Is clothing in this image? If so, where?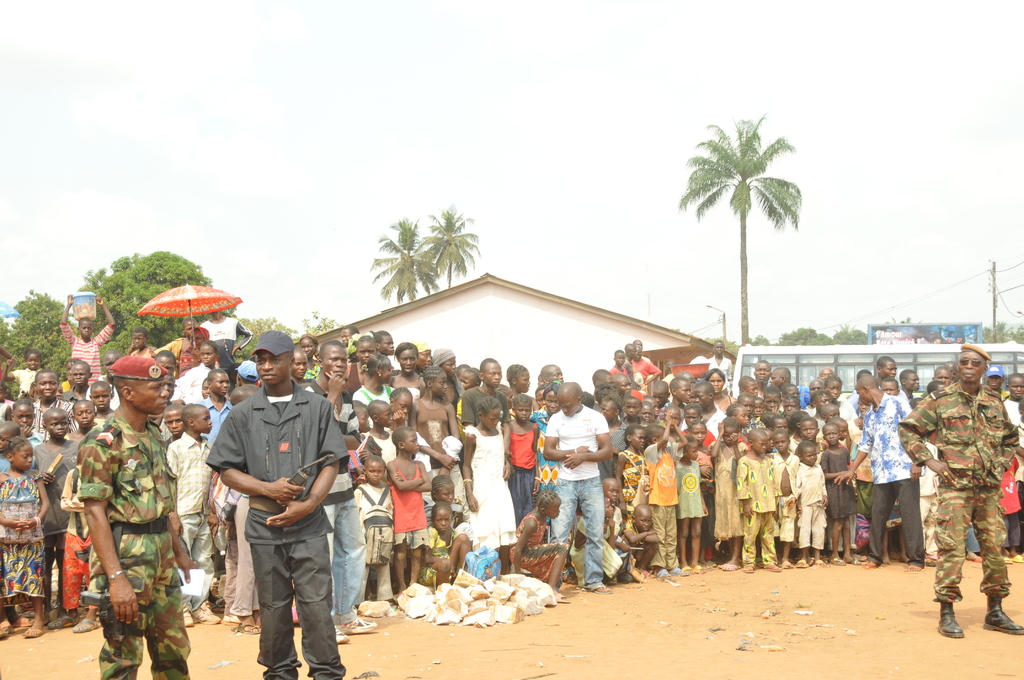
Yes, at box=[22, 432, 81, 590].
